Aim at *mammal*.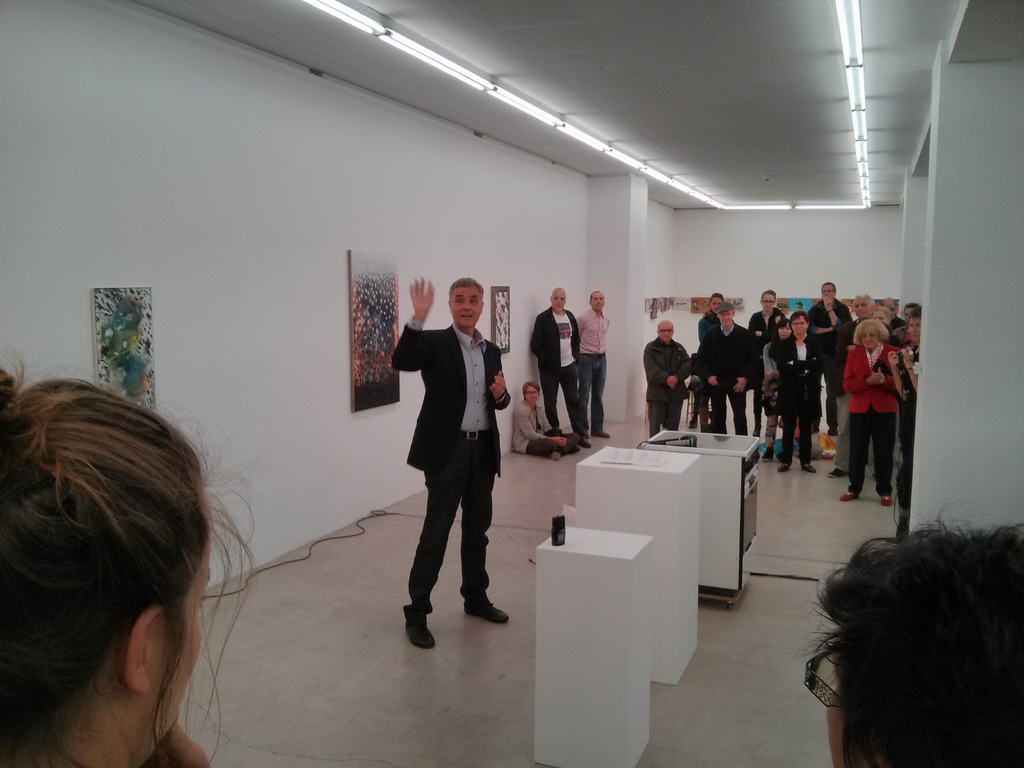
Aimed at l=797, t=492, r=1023, b=767.
